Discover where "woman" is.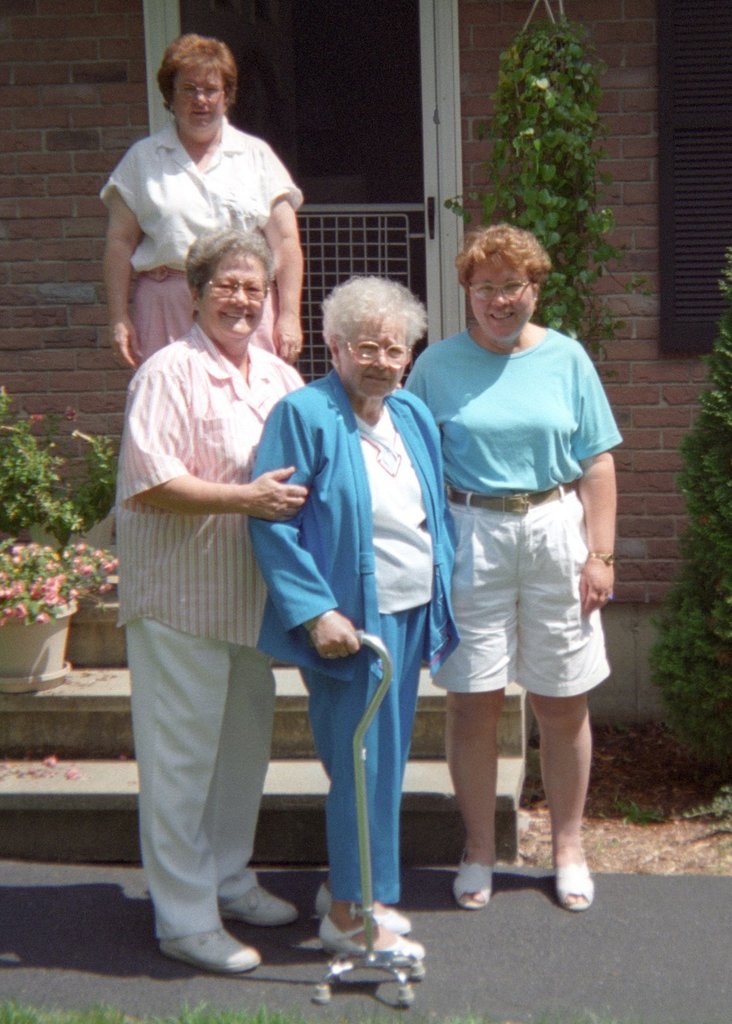
Discovered at <bbox>245, 275, 460, 966</bbox>.
